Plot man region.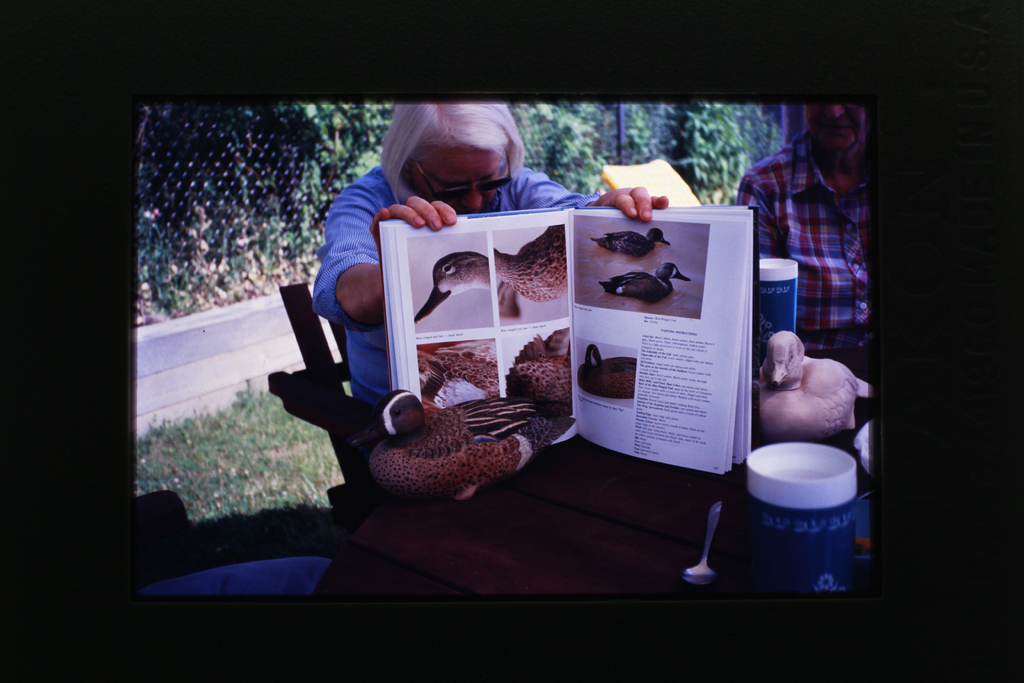
Plotted at 307,99,681,453.
